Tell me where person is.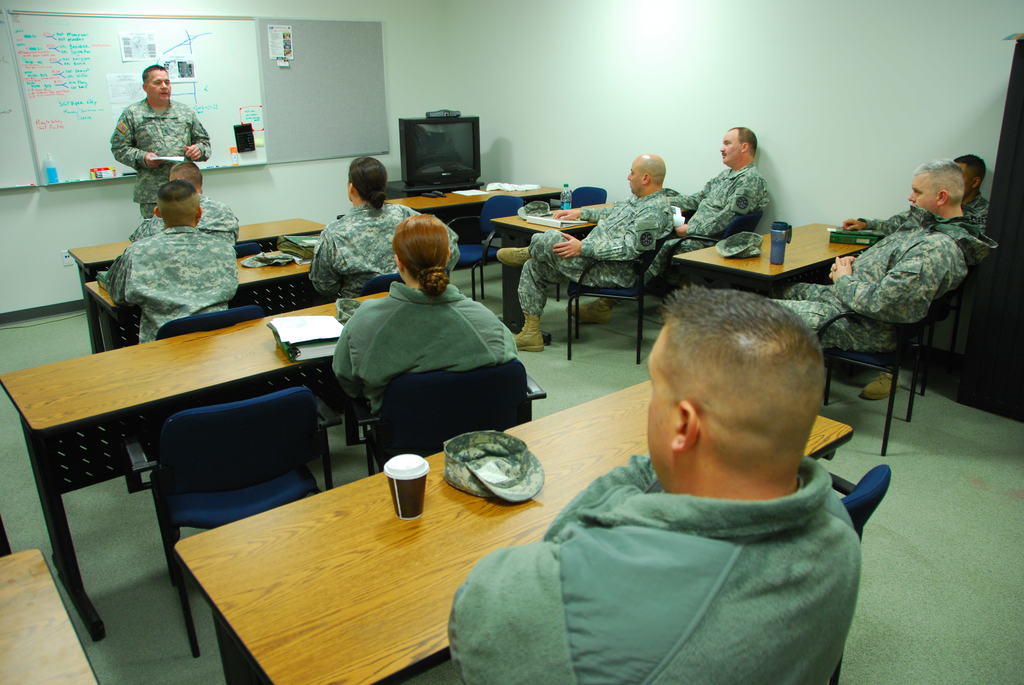
person is at rect(102, 177, 239, 342).
